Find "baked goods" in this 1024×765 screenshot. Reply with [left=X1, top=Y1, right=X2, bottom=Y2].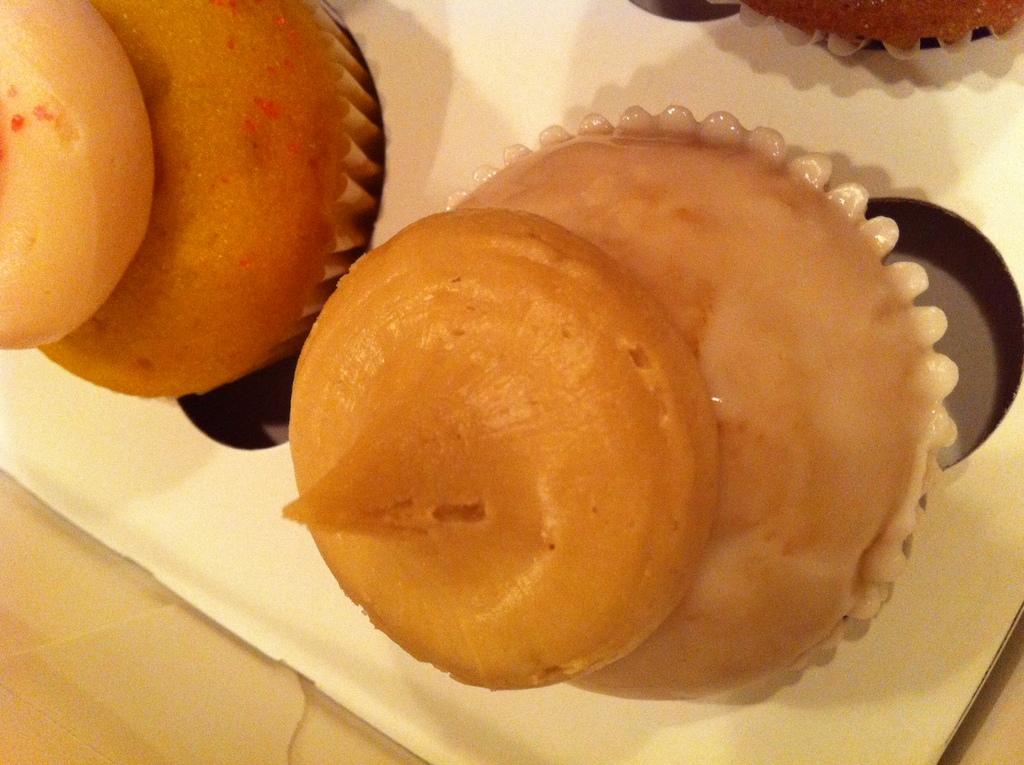
[left=741, top=0, right=1023, bottom=55].
